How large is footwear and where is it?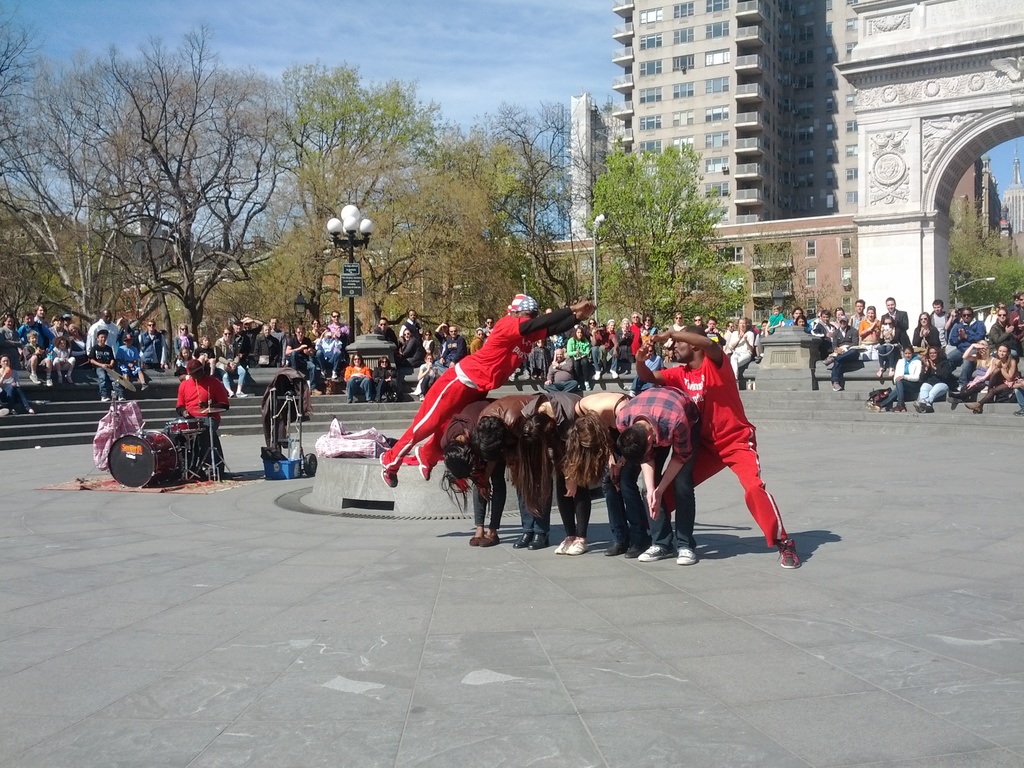
Bounding box: l=631, t=392, r=636, b=396.
